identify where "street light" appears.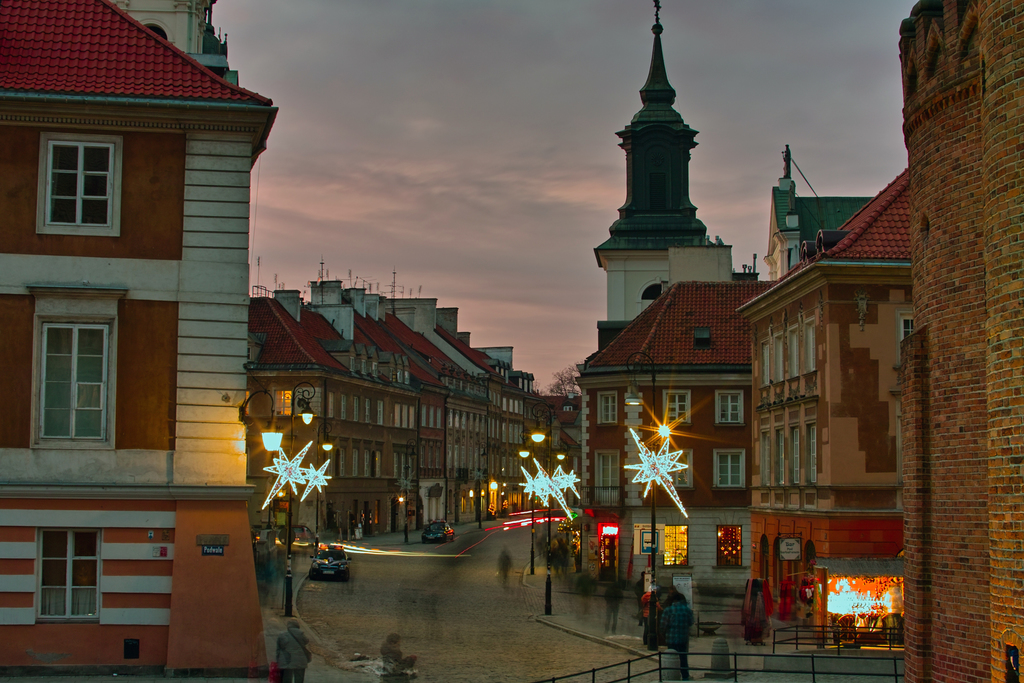
Appears at 552,439,573,566.
